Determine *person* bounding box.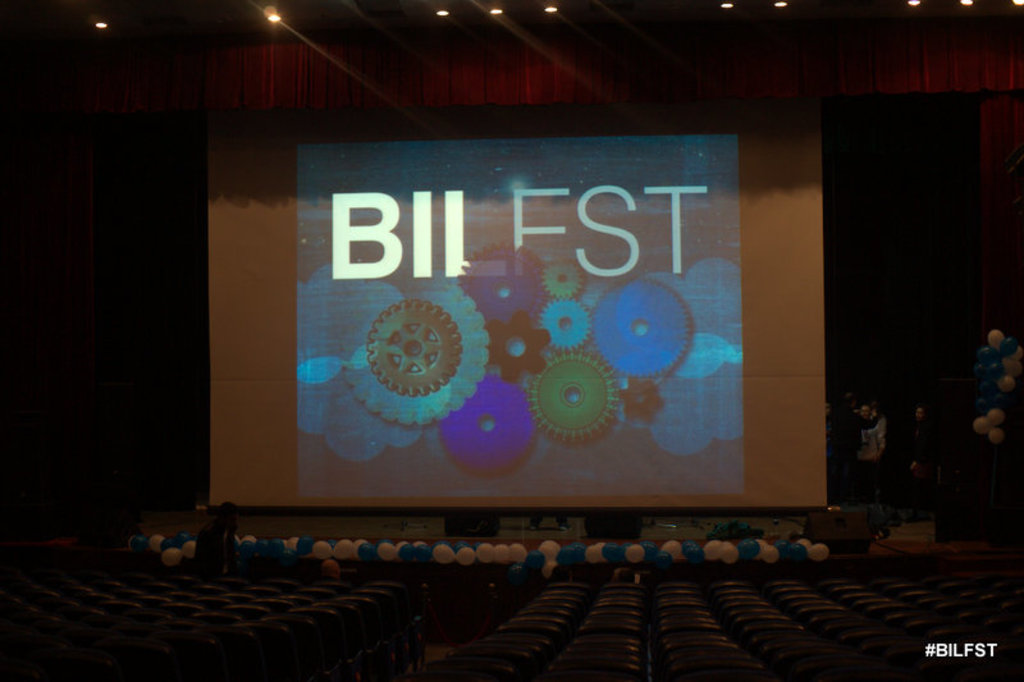
Determined: <region>905, 404, 938, 500</region>.
